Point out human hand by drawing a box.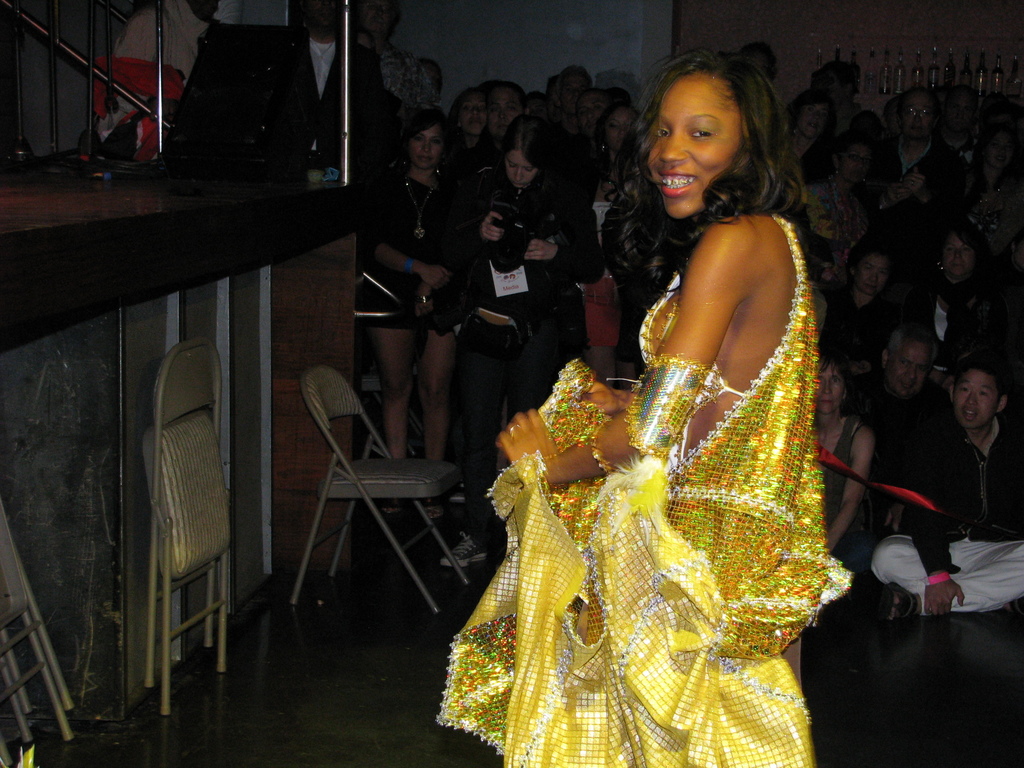
{"x1": 523, "y1": 240, "x2": 557, "y2": 264}.
